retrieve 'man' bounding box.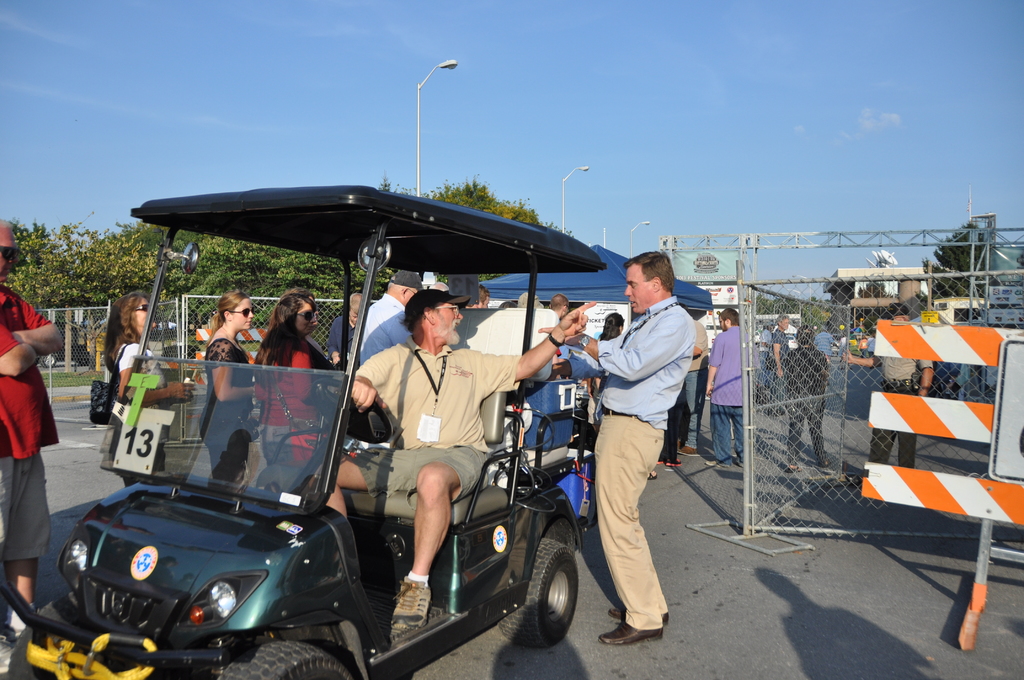
Bounding box: (5,262,68,562).
